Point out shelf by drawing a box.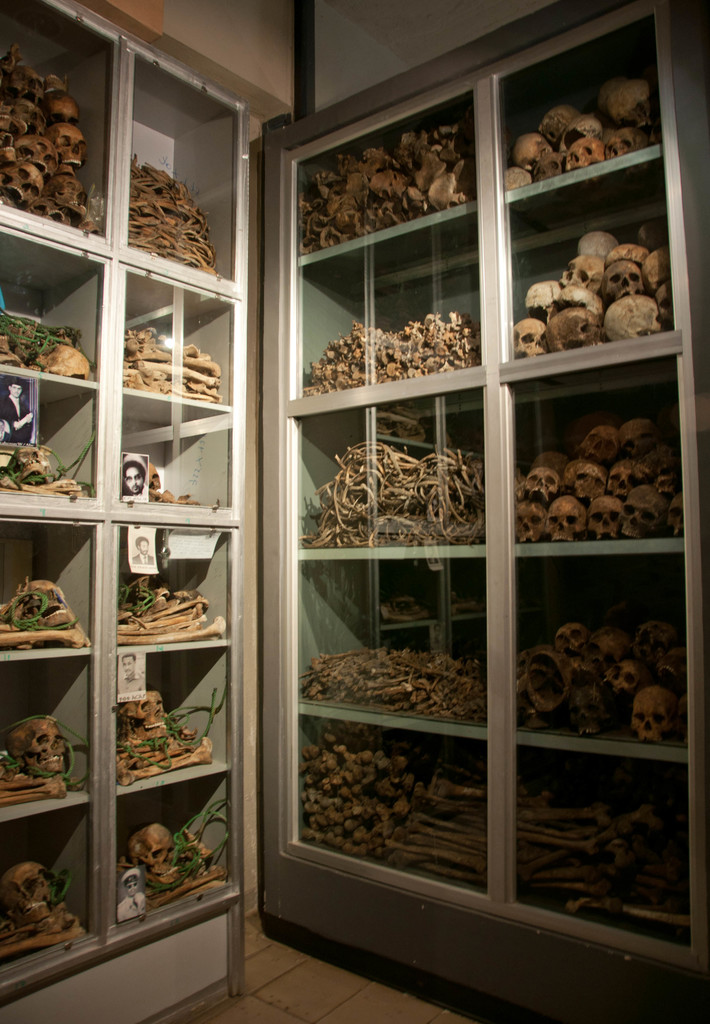
(0, 668, 97, 826).
